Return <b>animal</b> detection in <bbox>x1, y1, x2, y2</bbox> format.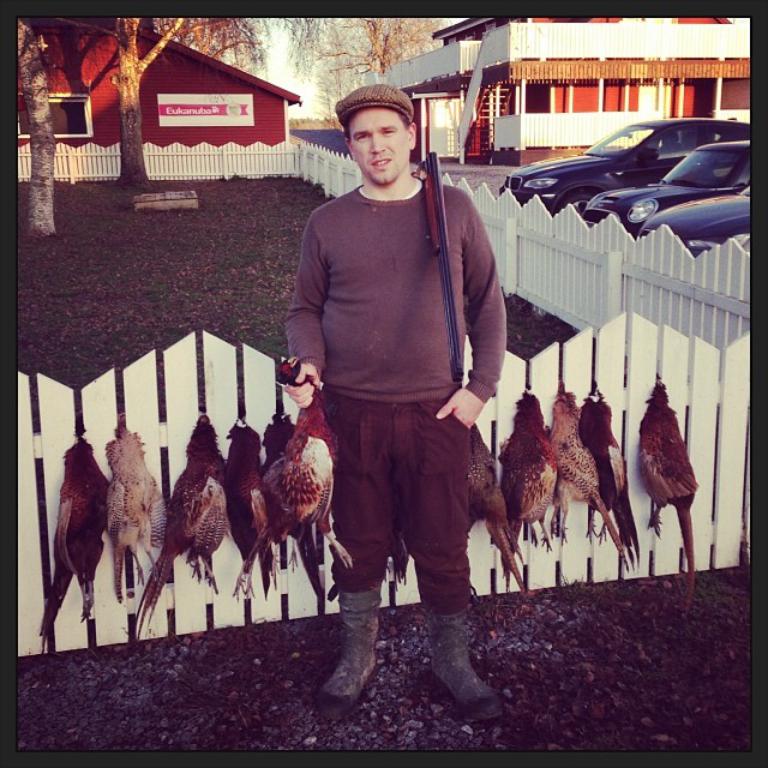
<bbox>40, 438, 114, 655</bbox>.
